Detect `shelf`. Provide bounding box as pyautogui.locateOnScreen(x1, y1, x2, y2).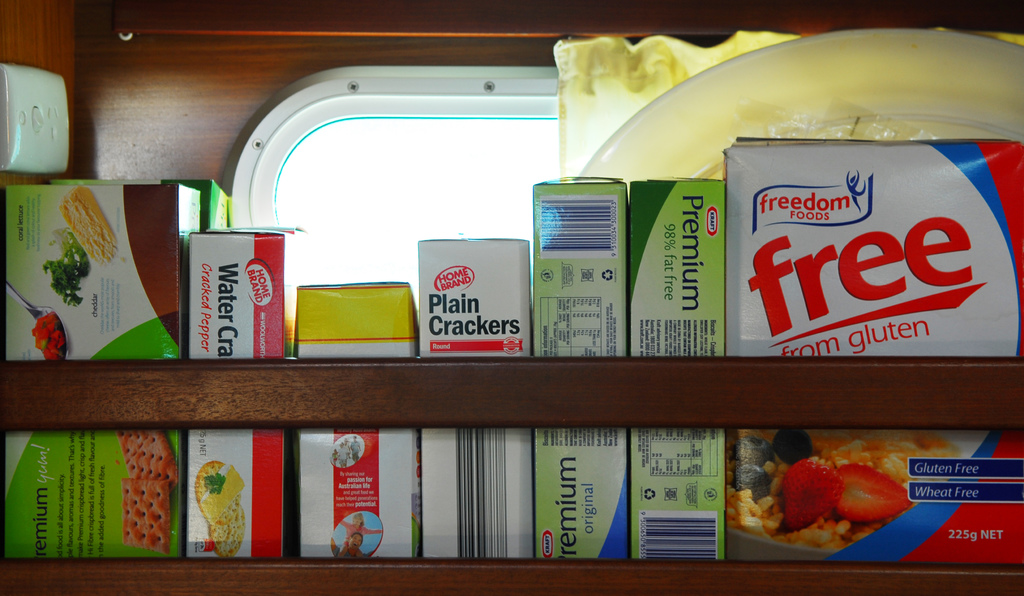
pyautogui.locateOnScreen(38, 79, 1022, 595).
